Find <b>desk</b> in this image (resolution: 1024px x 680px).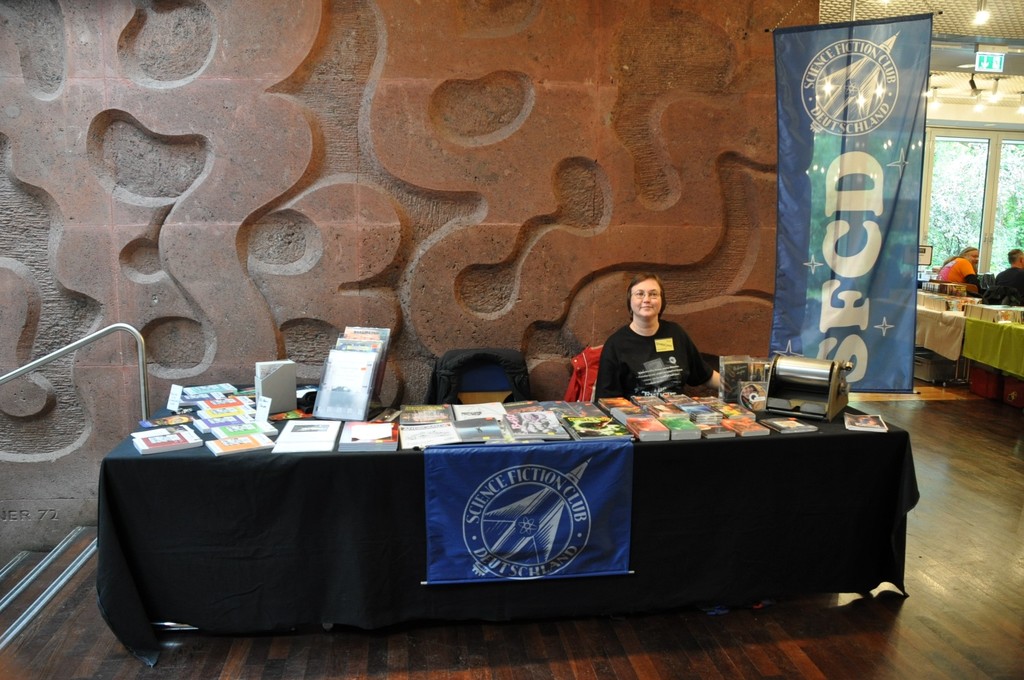
Rect(100, 403, 915, 661).
